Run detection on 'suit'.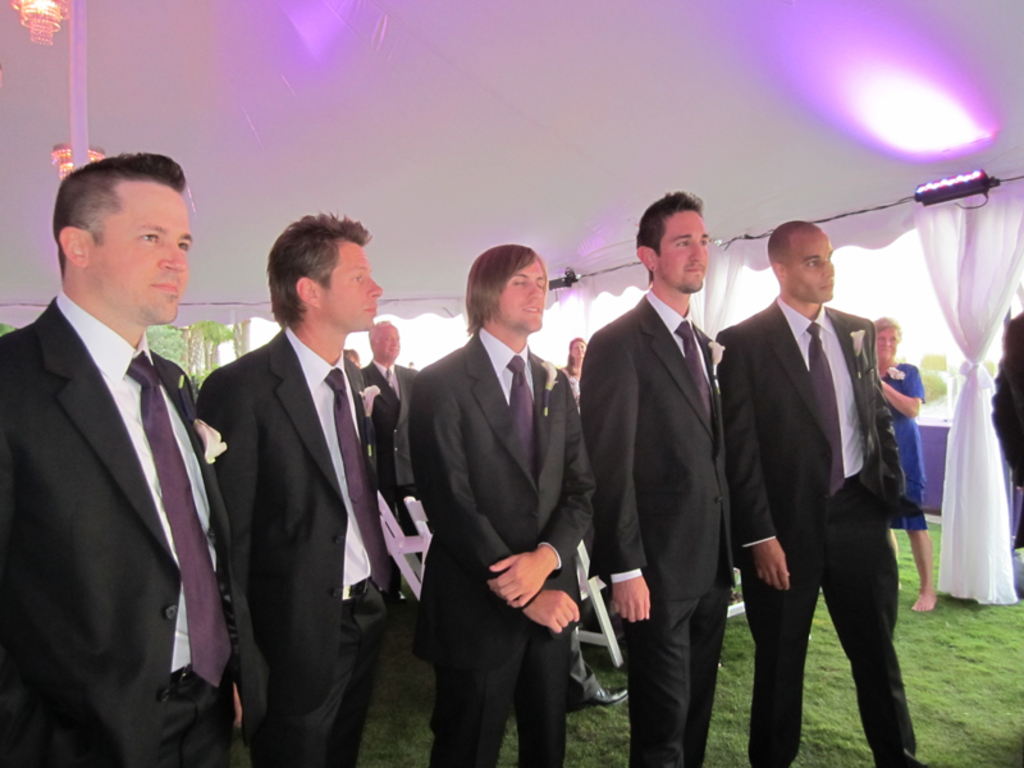
Result: <box>0,289,280,767</box>.
